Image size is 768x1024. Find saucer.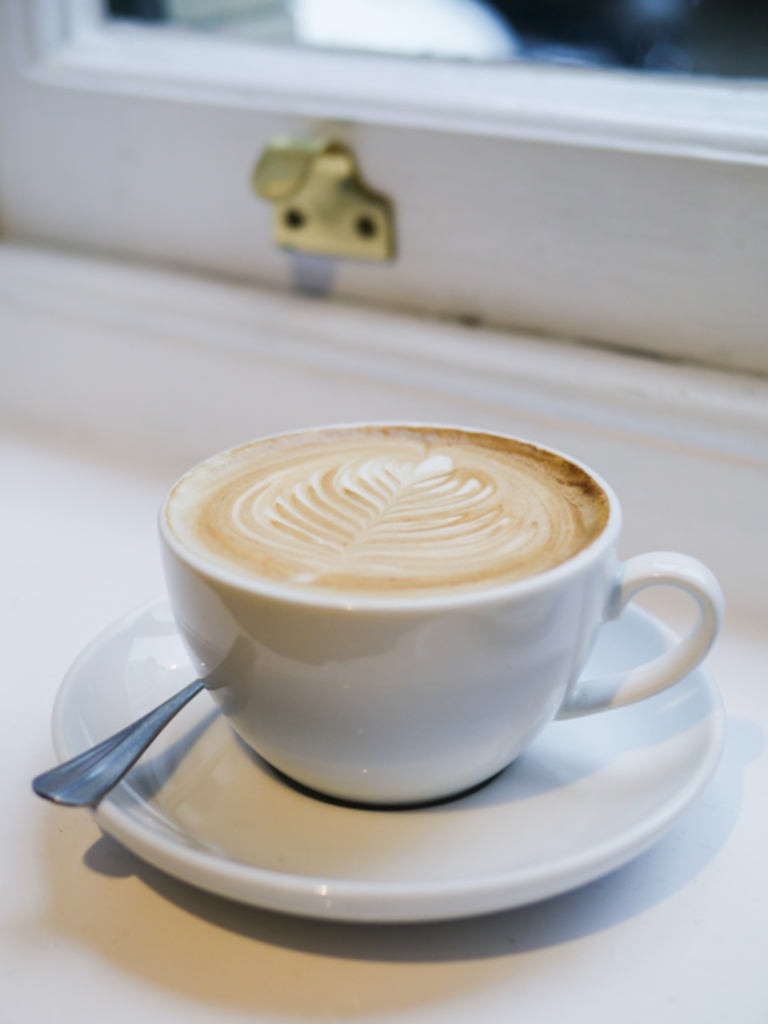
rect(53, 594, 716, 929).
